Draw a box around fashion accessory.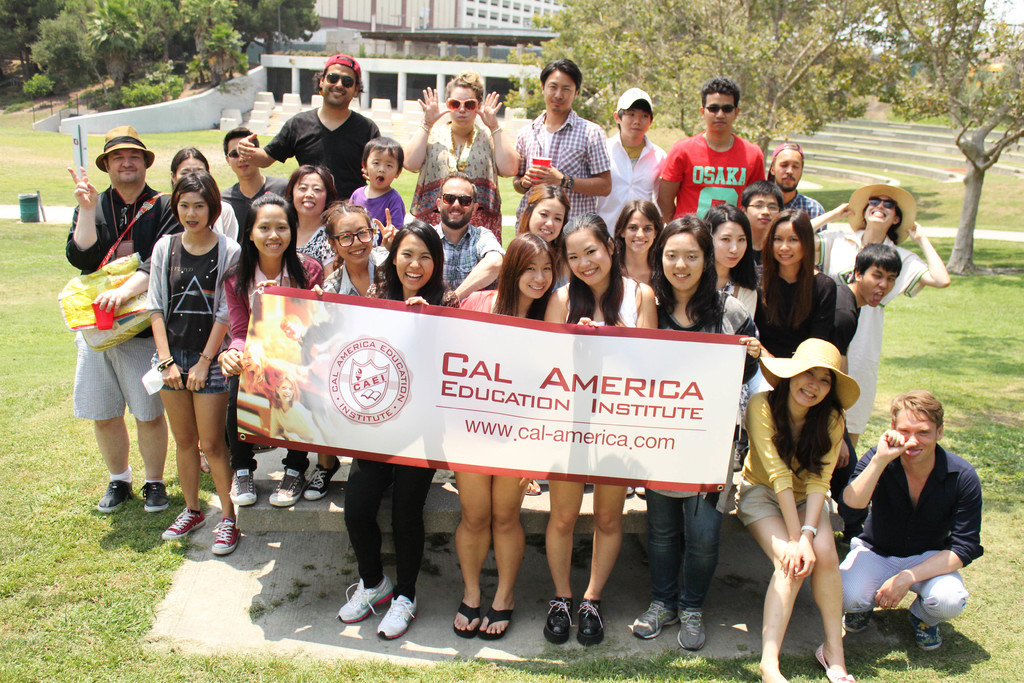
(left=268, top=452, right=312, bottom=508).
